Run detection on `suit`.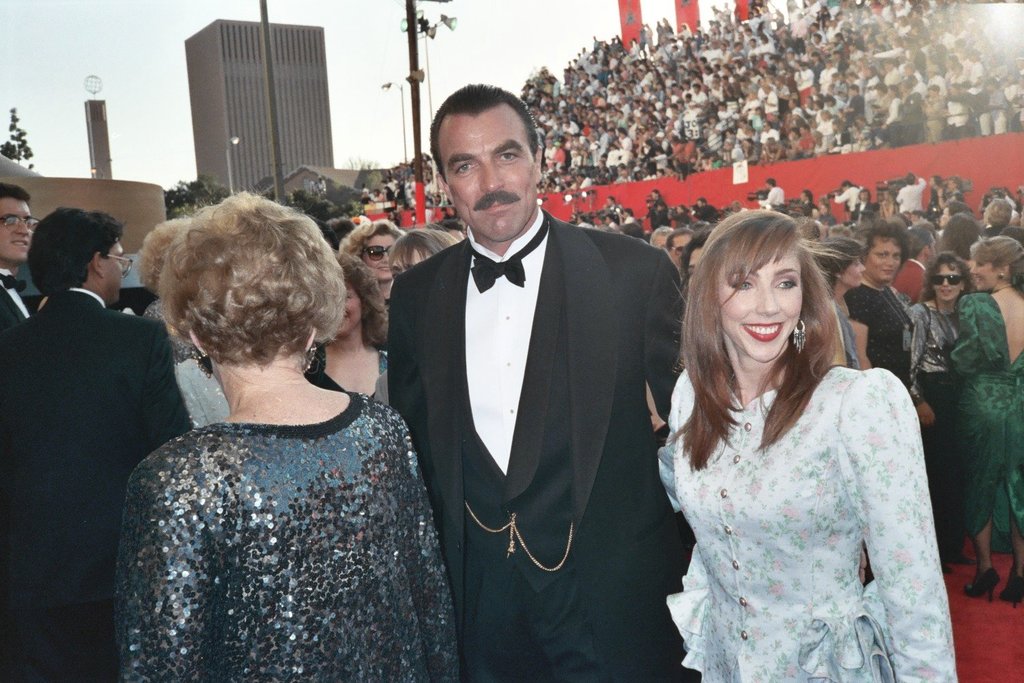
Result: <bbox>0, 267, 32, 331</bbox>.
